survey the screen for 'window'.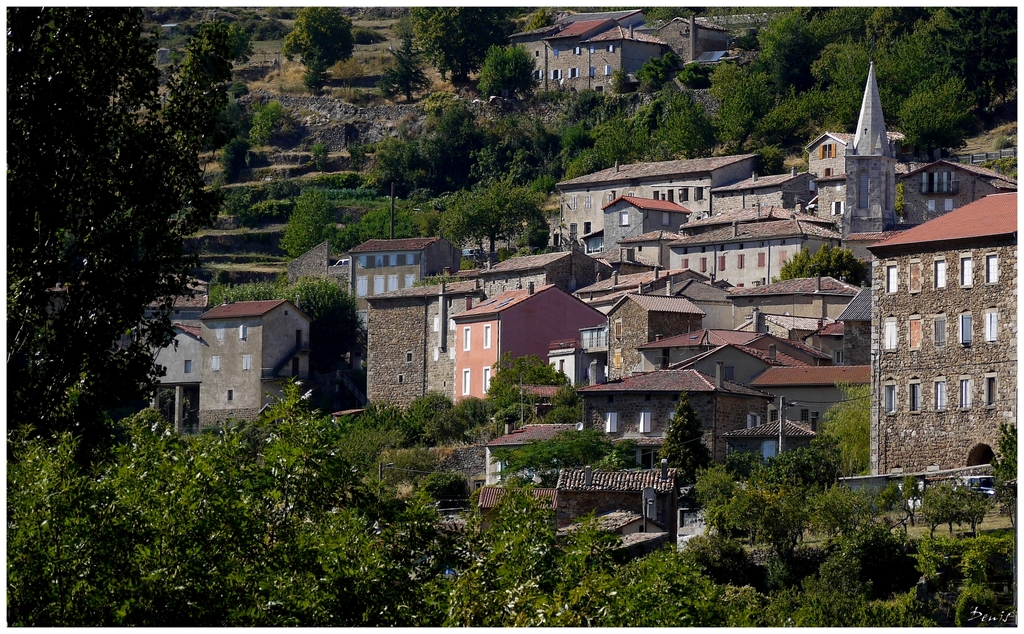
Survey found: pyautogui.locateOnScreen(929, 316, 948, 348).
